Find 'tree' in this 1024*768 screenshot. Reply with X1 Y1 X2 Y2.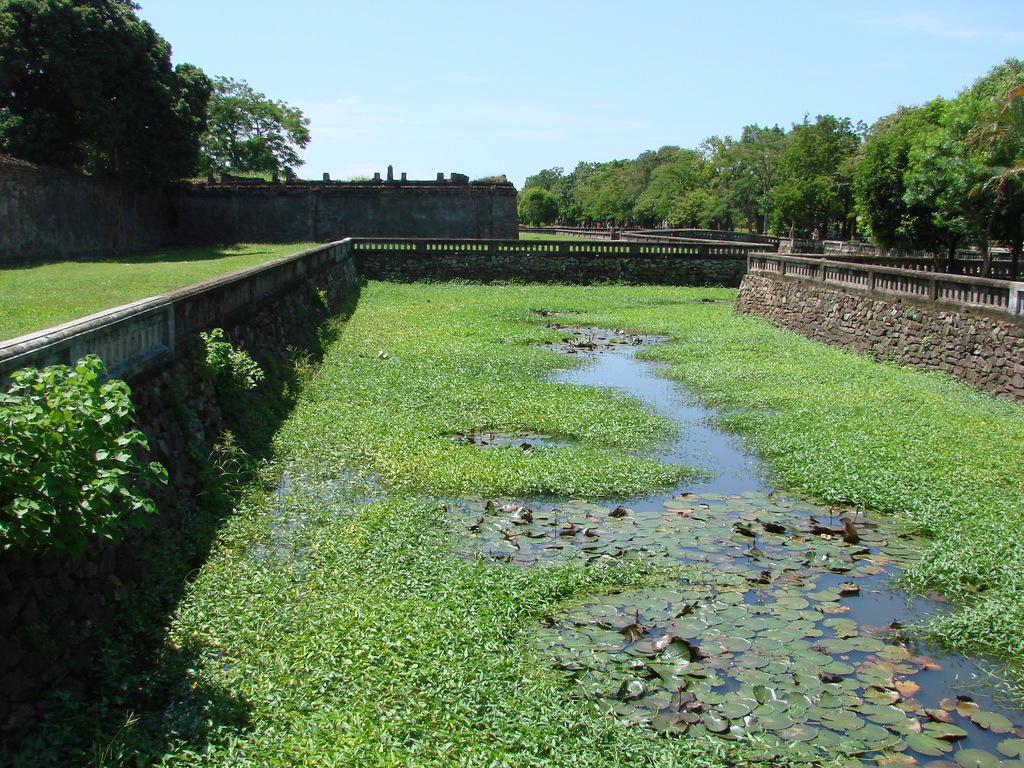
184 70 323 180.
